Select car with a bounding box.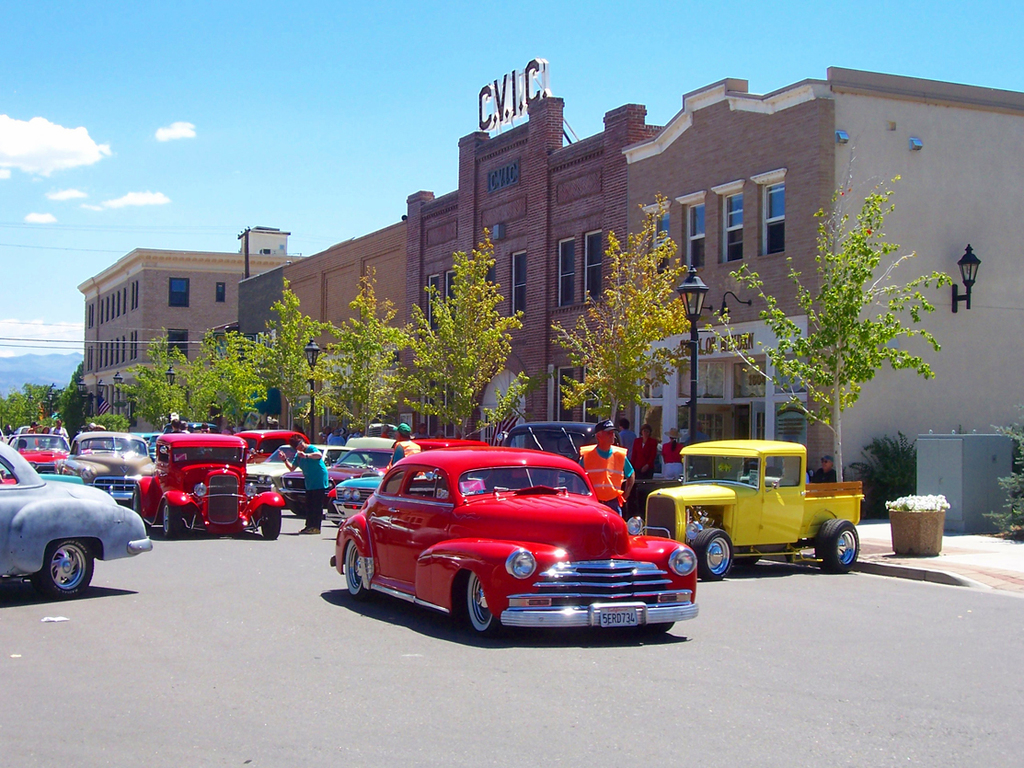
bbox=[485, 421, 641, 510].
